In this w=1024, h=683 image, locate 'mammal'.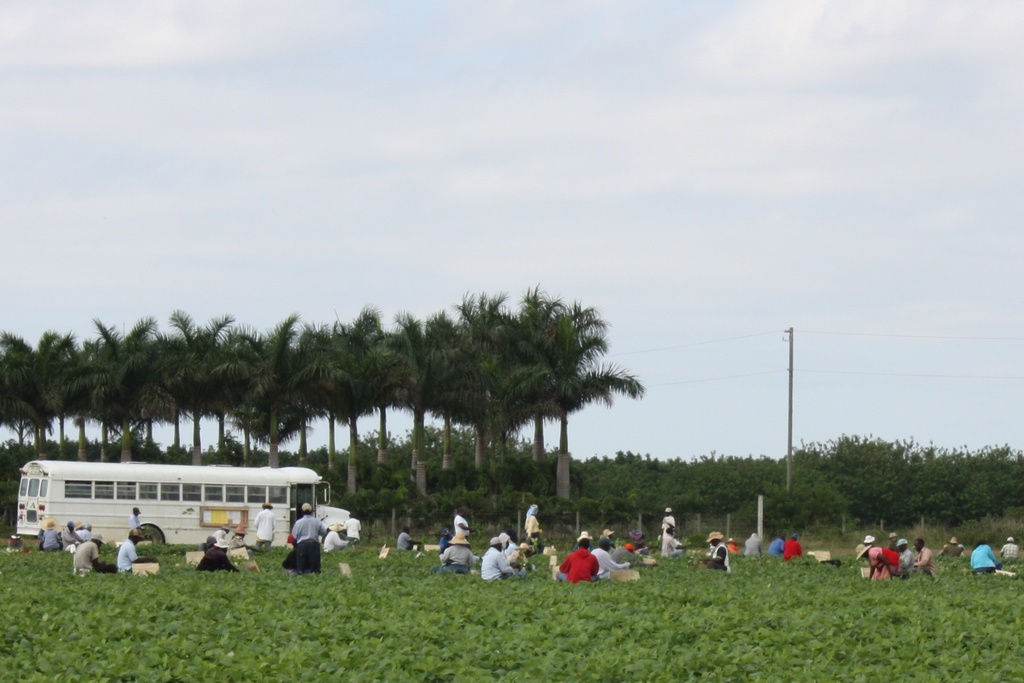
Bounding box: pyautogui.locateOnScreen(741, 532, 761, 555).
